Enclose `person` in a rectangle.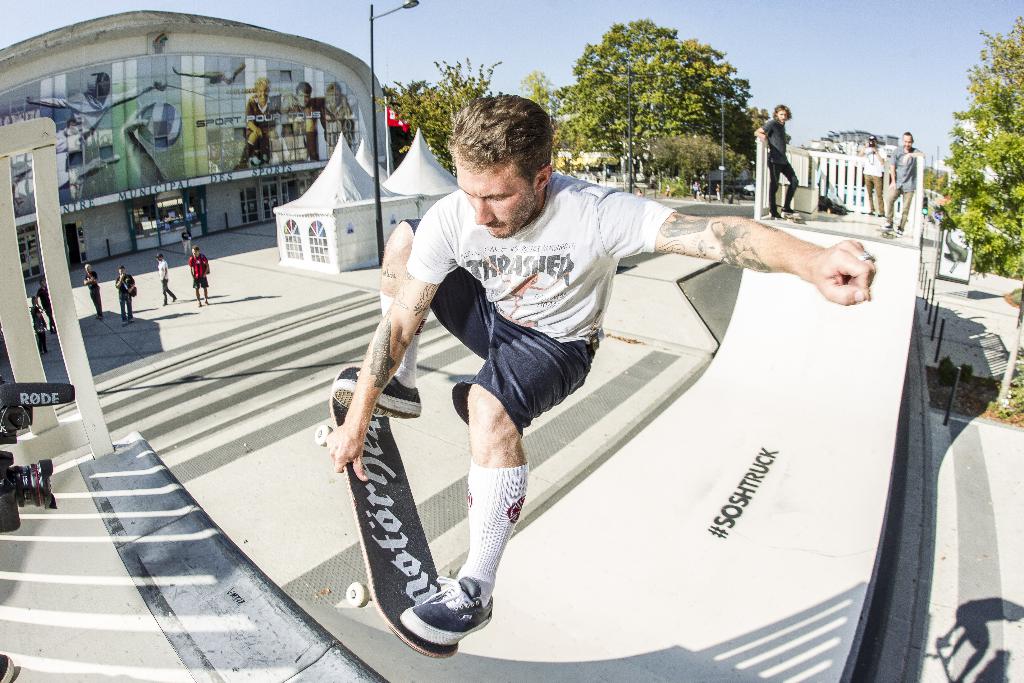
detection(35, 277, 60, 337).
